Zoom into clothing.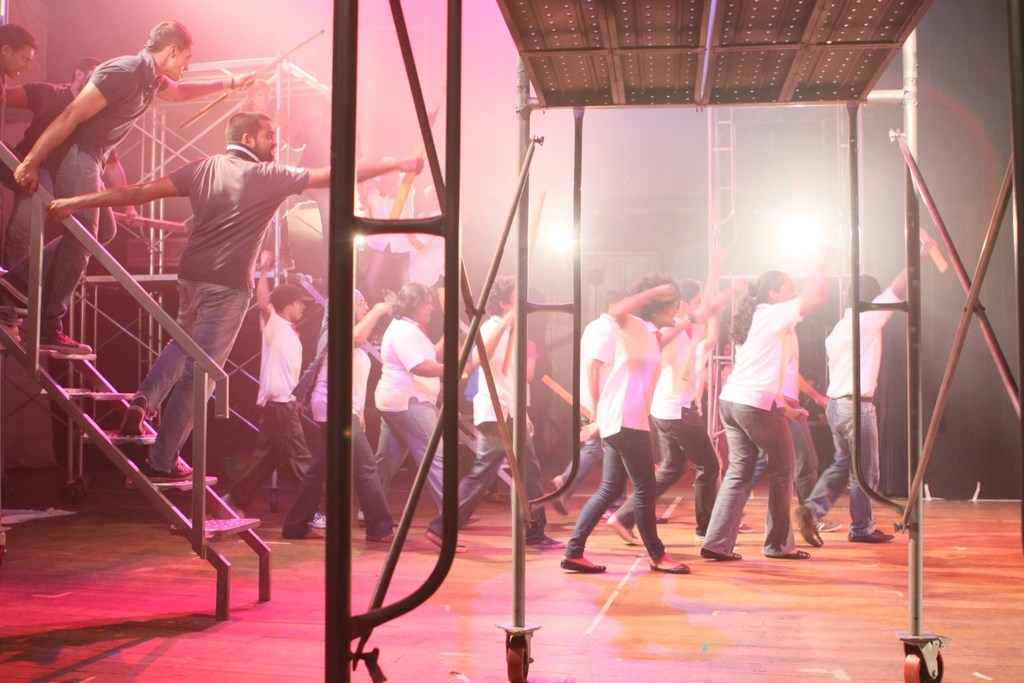
Zoom target: bbox=[278, 283, 392, 543].
